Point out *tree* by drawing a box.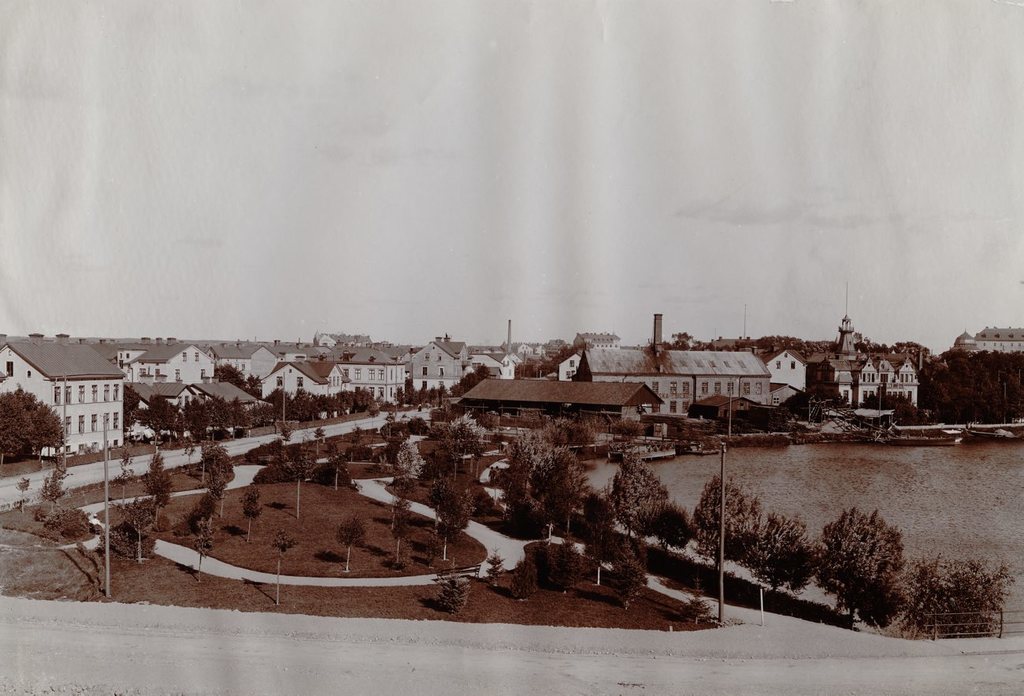
l=435, t=567, r=469, b=613.
